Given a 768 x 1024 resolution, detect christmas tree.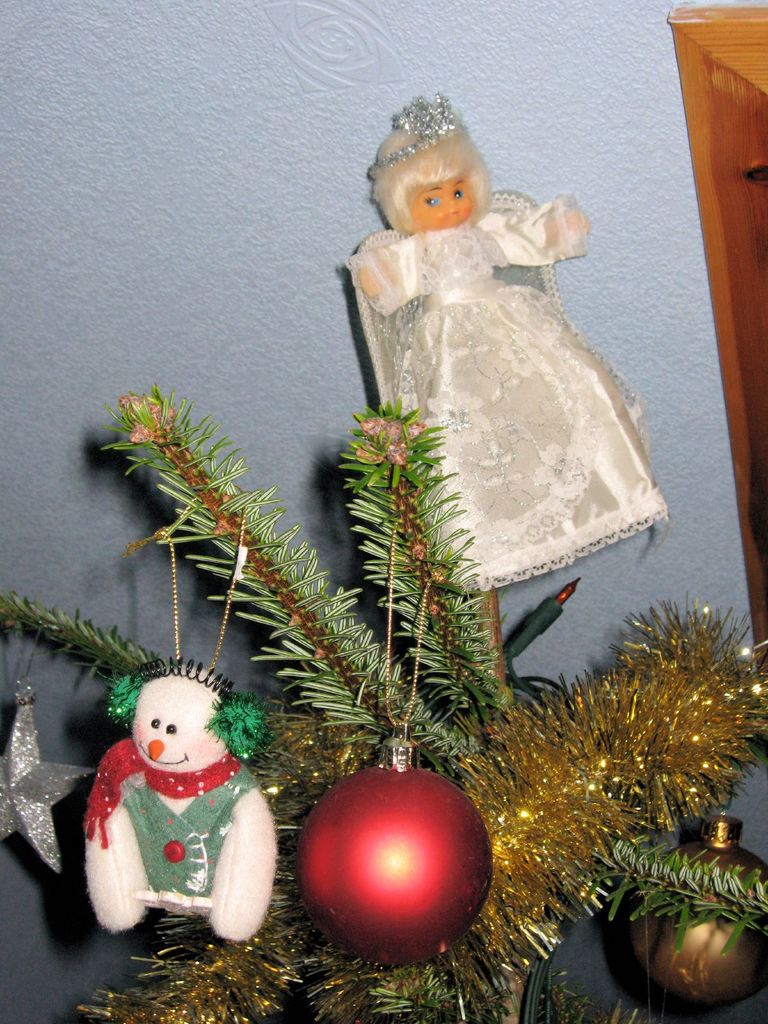
box=[0, 393, 767, 1023].
